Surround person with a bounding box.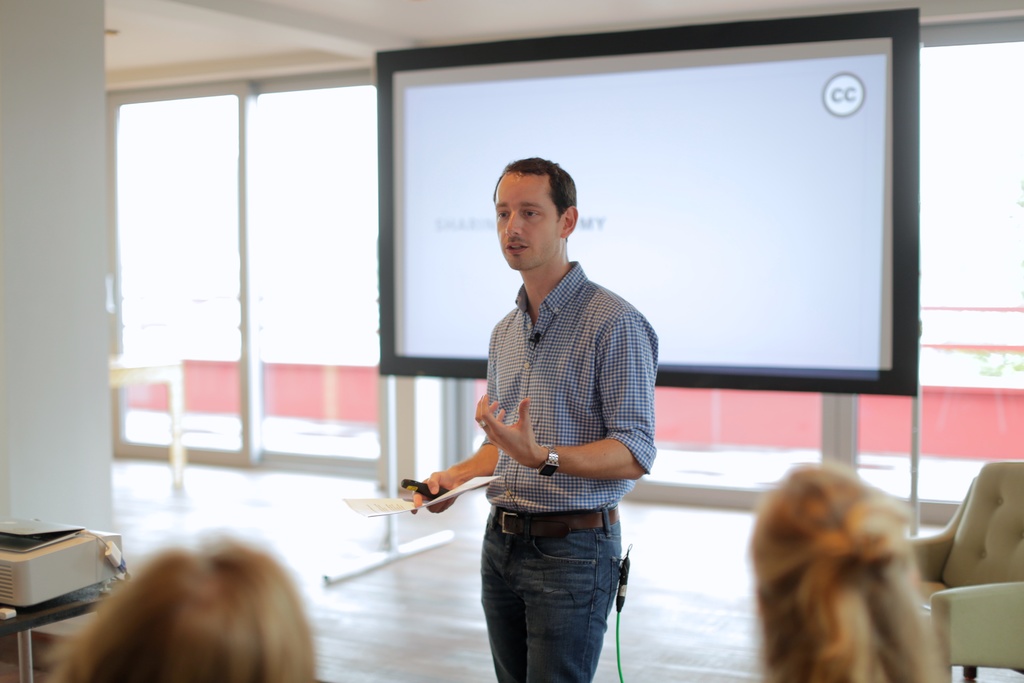
detection(410, 154, 661, 682).
